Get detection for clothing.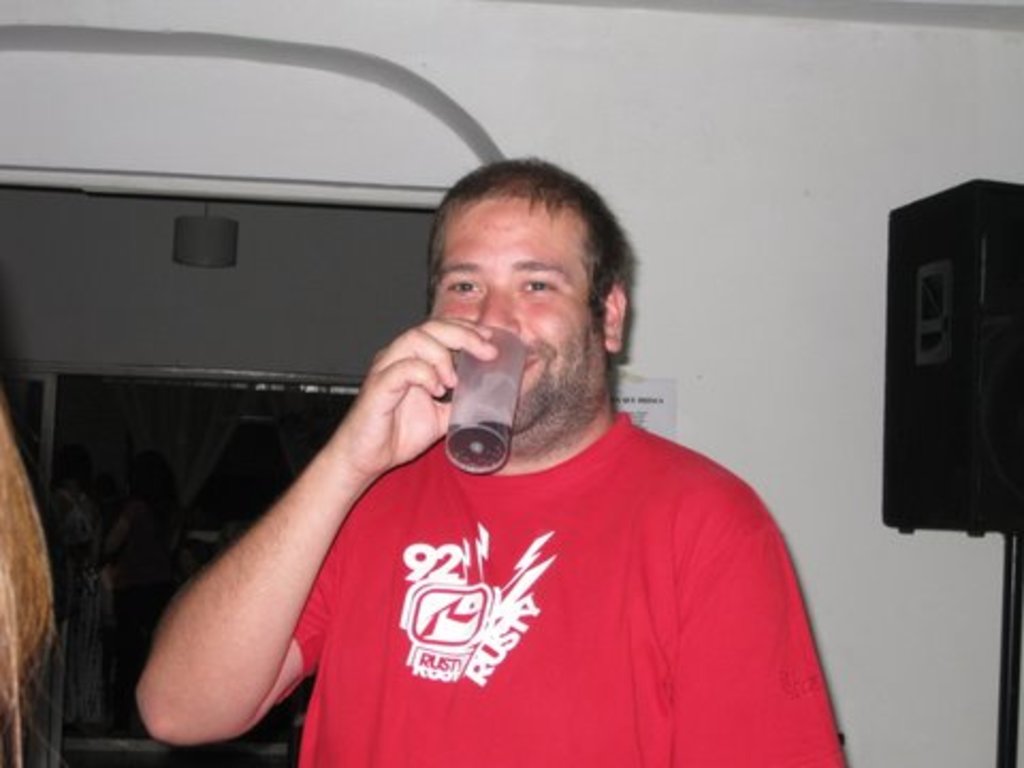
Detection: <box>282,393,855,766</box>.
